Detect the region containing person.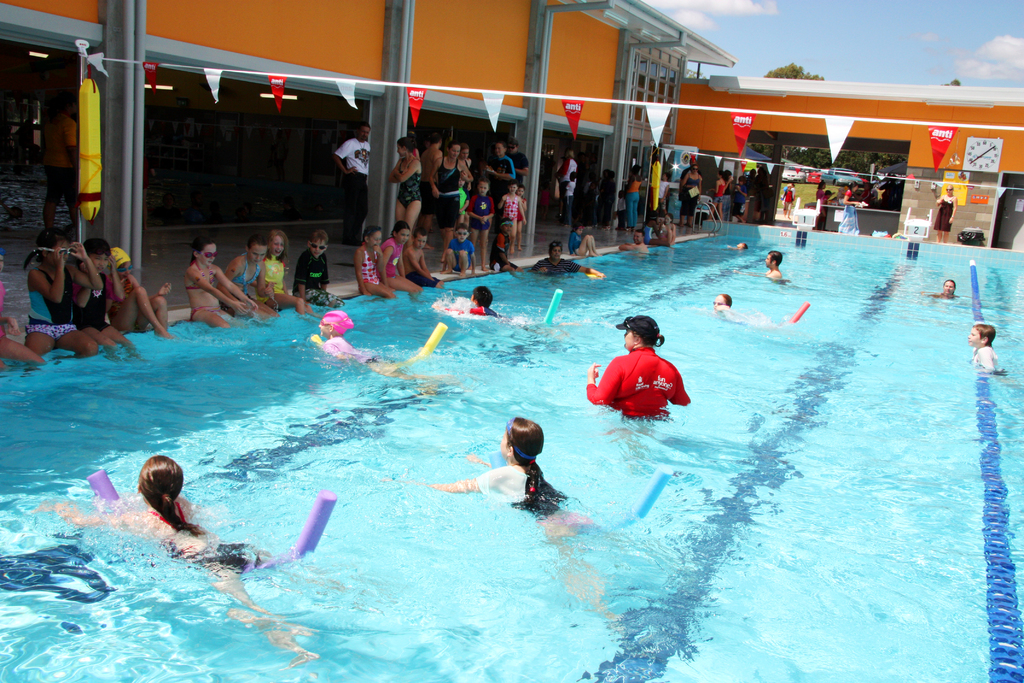
bbox(965, 323, 1010, 373).
